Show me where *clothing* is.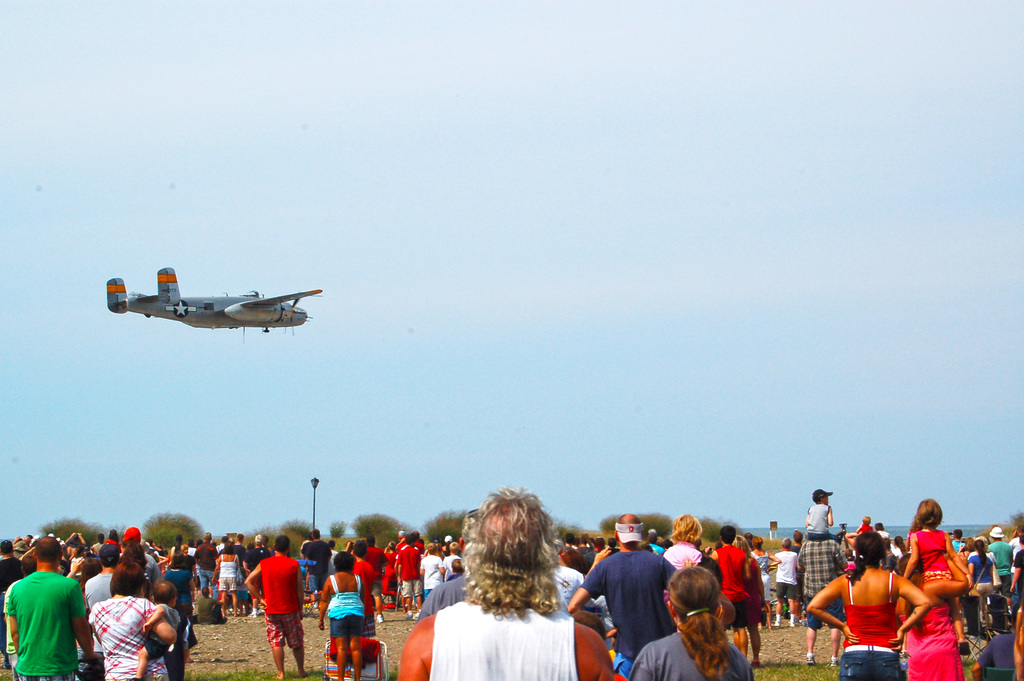
*clothing* is at left=573, top=541, right=676, bottom=680.
